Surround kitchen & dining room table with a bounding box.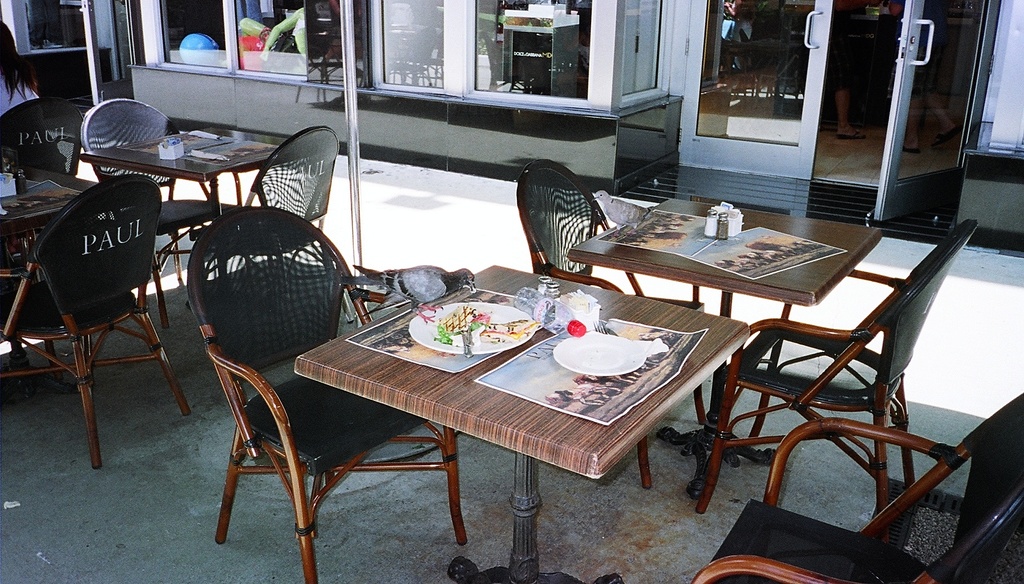
BBox(517, 158, 980, 542).
